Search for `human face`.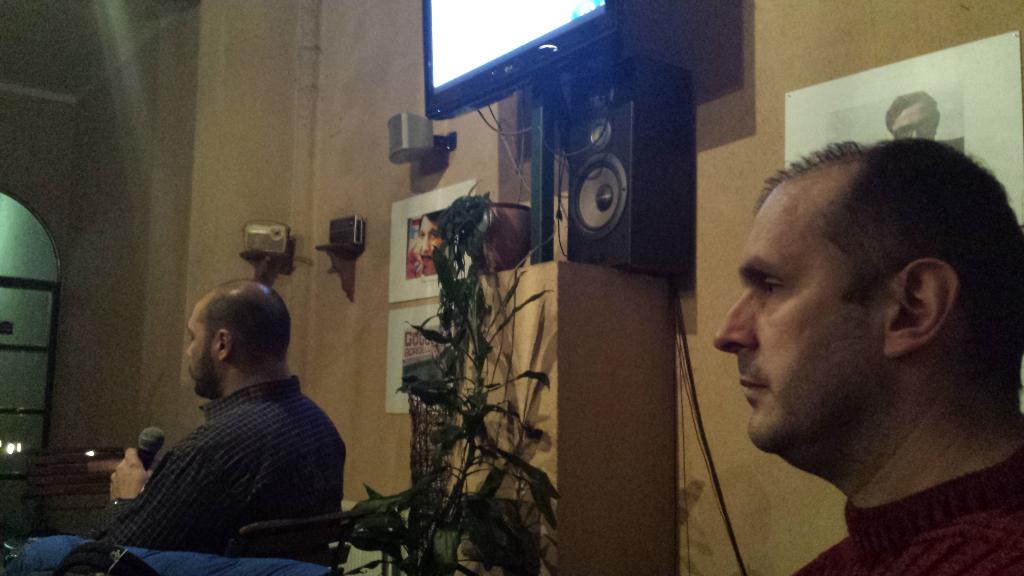
Found at {"left": 714, "top": 216, "right": 883, "bottom": 452}.
